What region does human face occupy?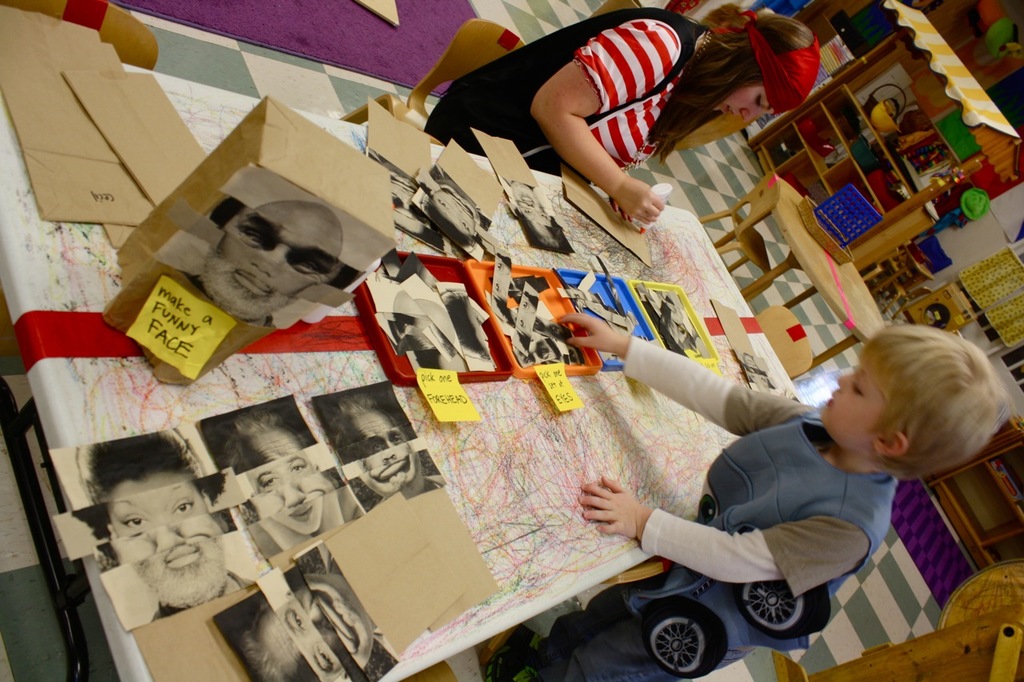
[left=250, top=429, right=322, bottom=533].
